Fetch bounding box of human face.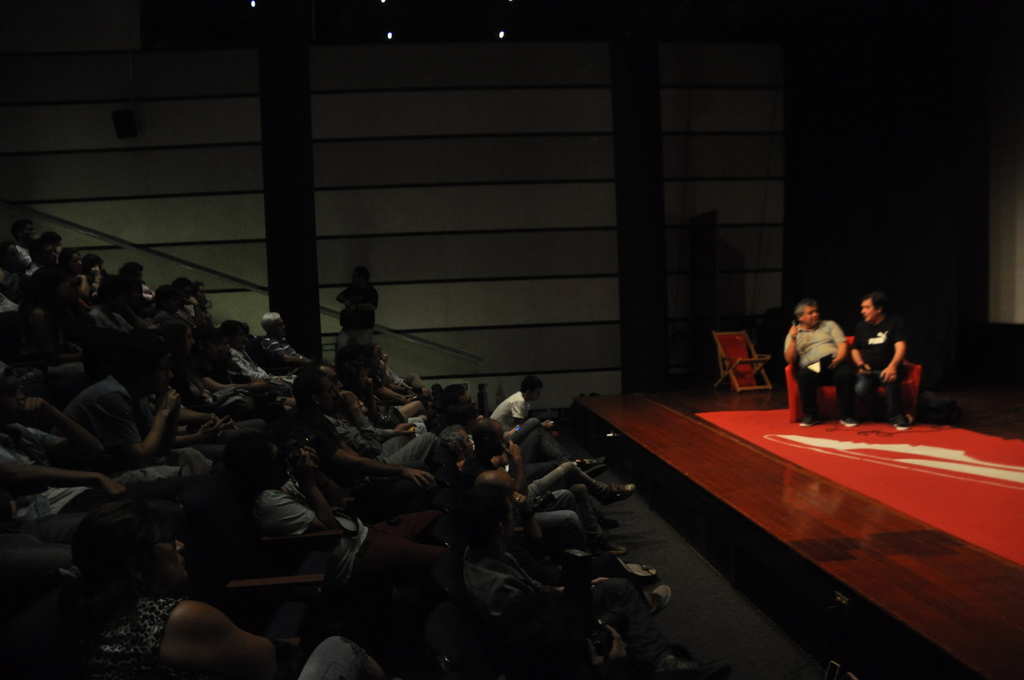
Bbox: [left=268, top=446, right=289, bottom=487].
